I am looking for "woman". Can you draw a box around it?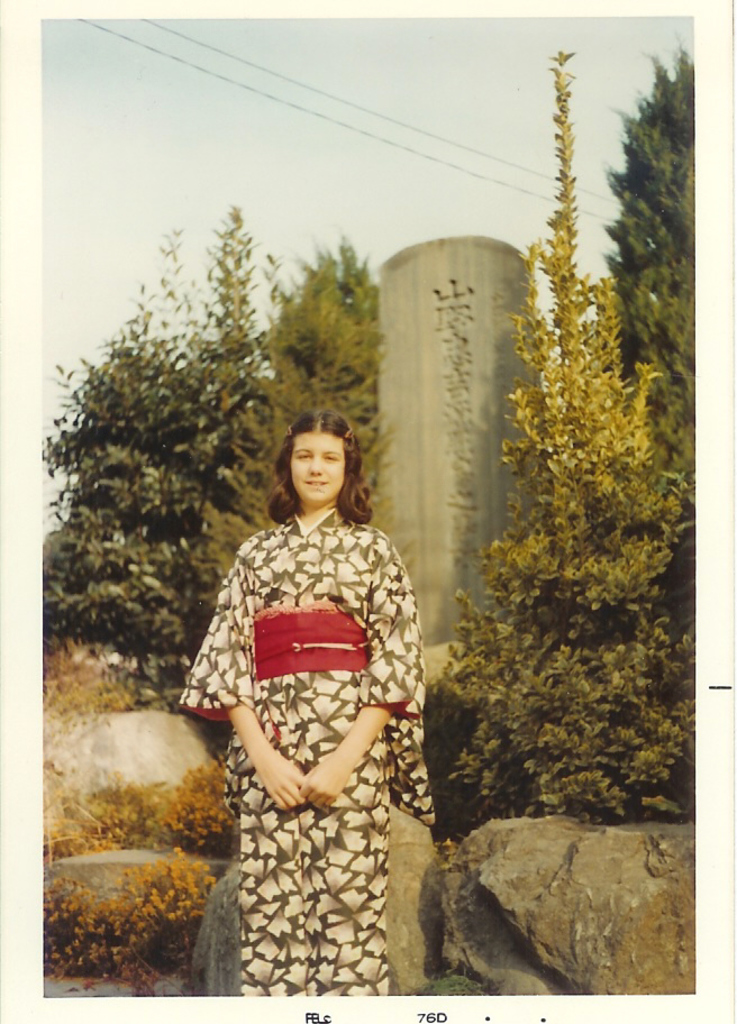
Sure, the bounding box is [x1=185, y1=390, x2=438, y2=994].
